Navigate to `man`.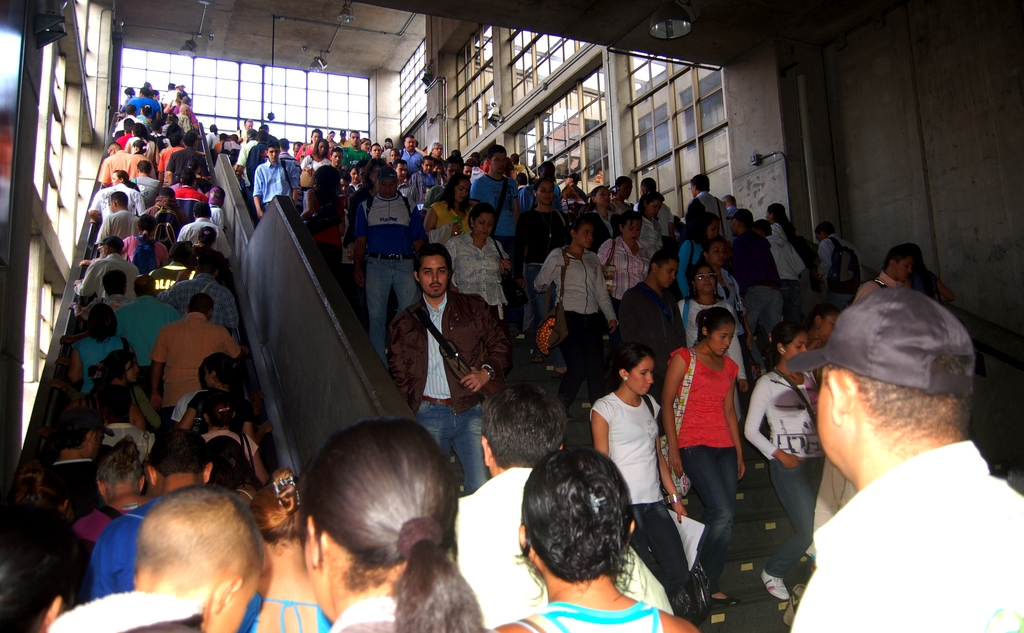
Navigation target: 194,221,236,271.
